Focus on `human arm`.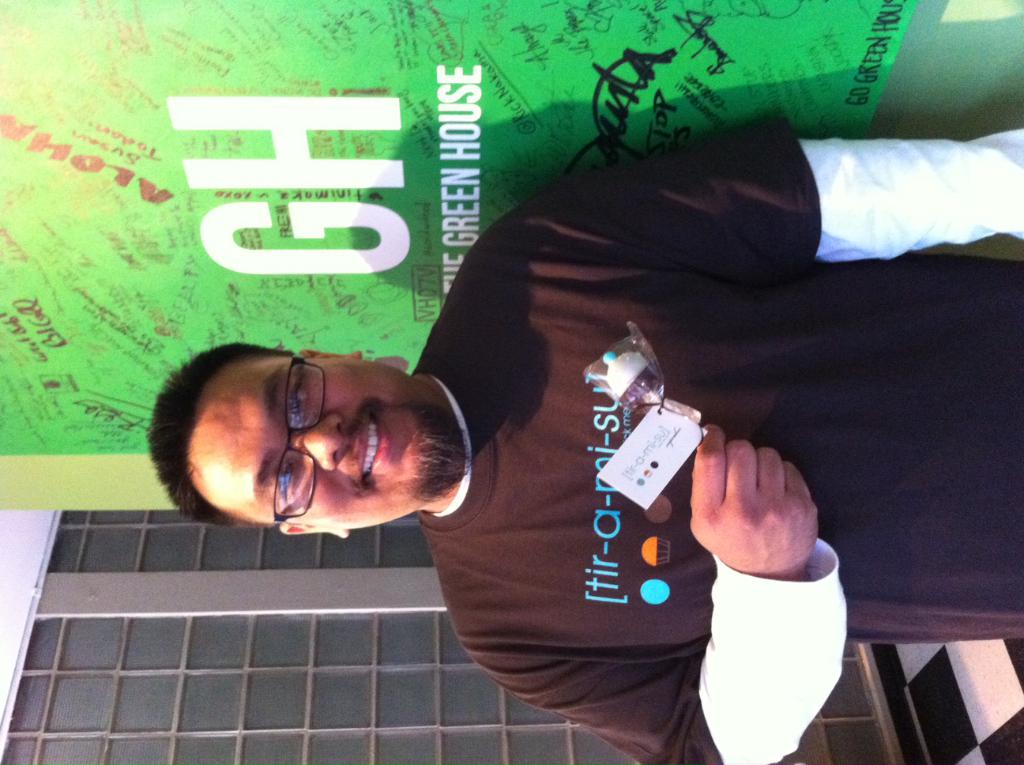
Focused at 478,104,1023,285.
